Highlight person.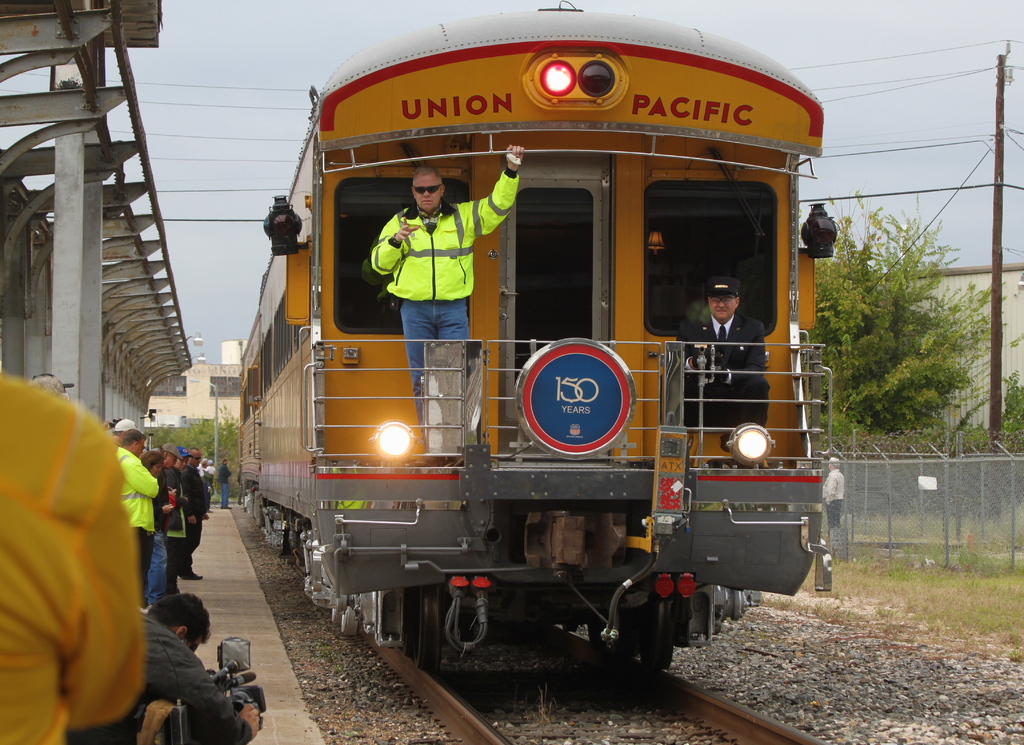
Highlighted region: BBox(822, 457, 844, 536).
